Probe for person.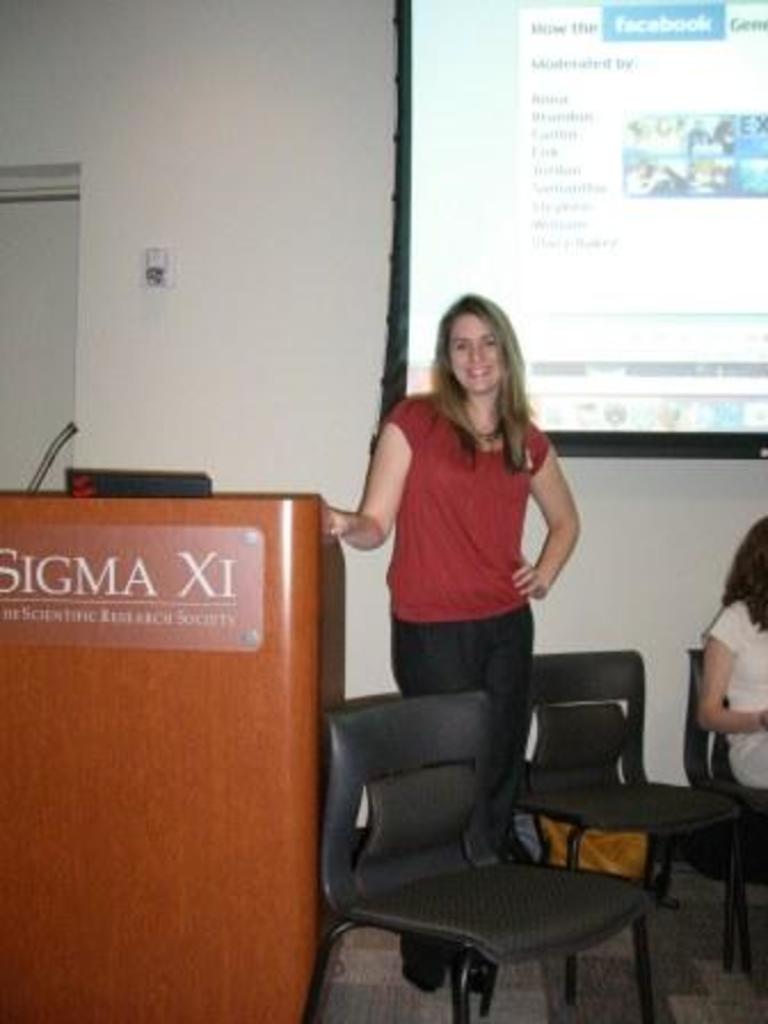
Probe result: 322:263:642:974.
